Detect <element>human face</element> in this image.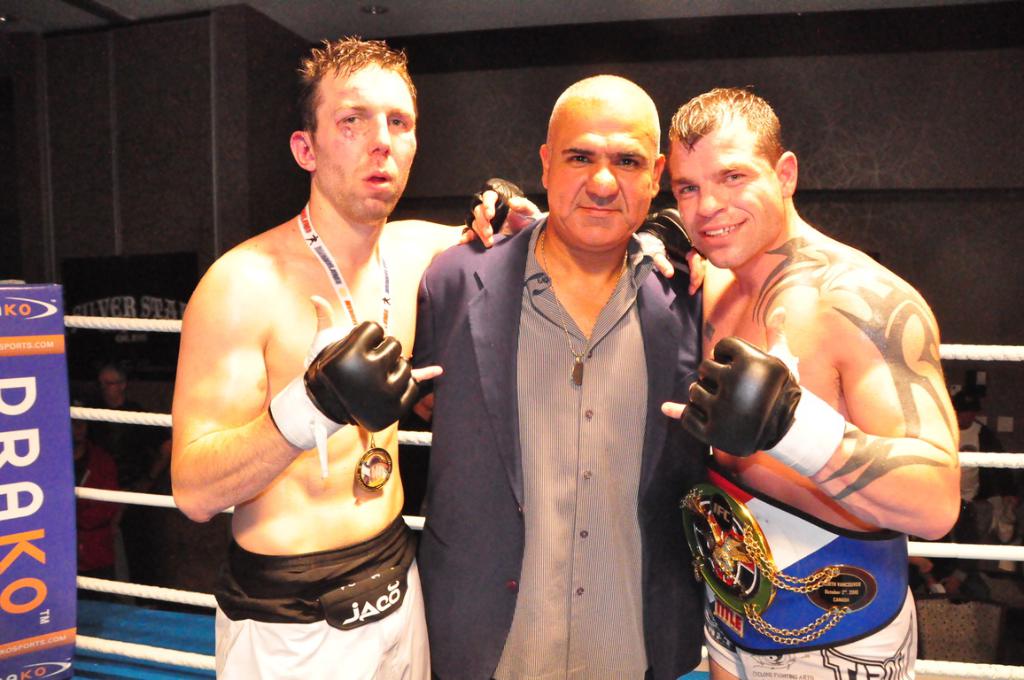
Detection: select_region(668, 122, 780, 266).
